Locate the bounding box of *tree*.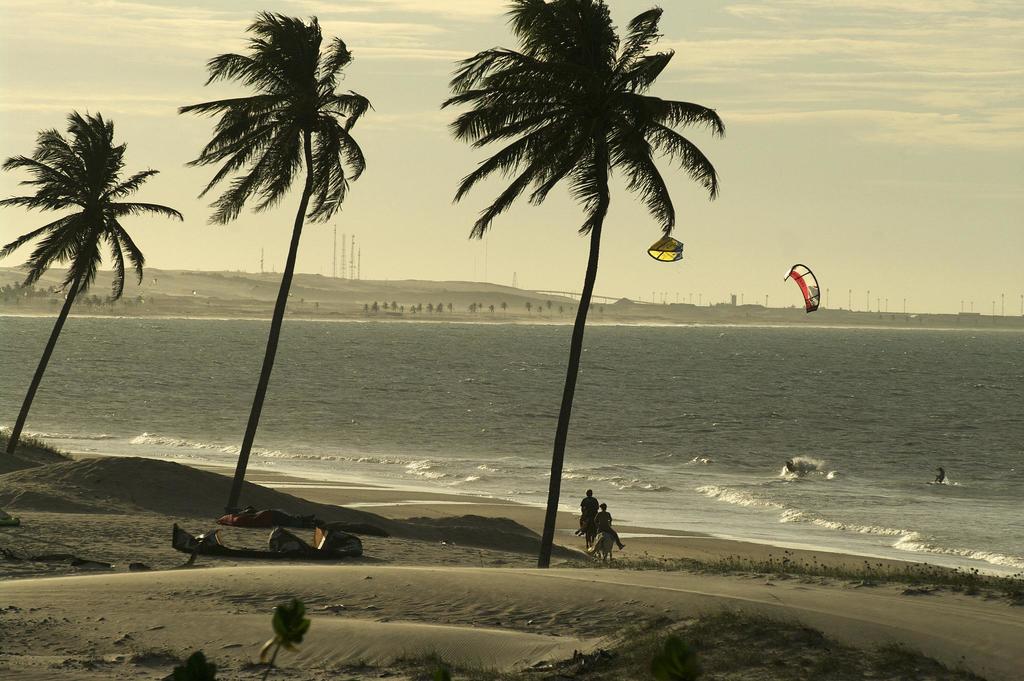
Bounding box: <bbox>180, 12, 360, 511</bbox>.
